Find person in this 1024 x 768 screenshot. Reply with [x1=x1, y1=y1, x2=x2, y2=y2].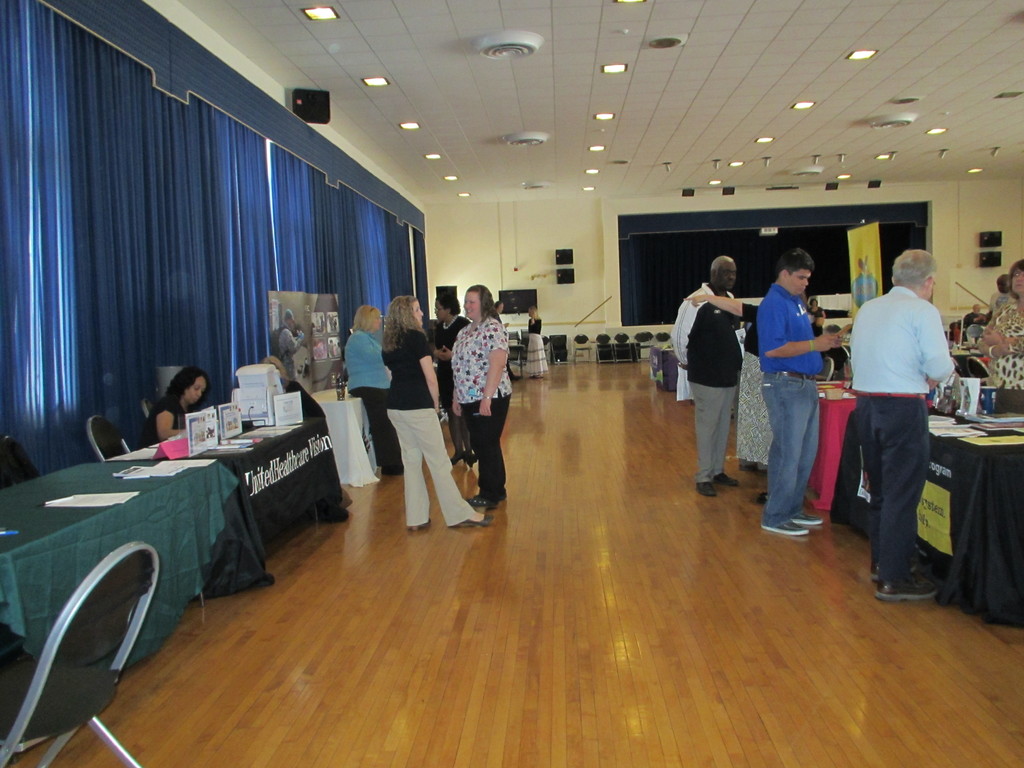
[x1=280, y1=310, x2=303, y2=380].
